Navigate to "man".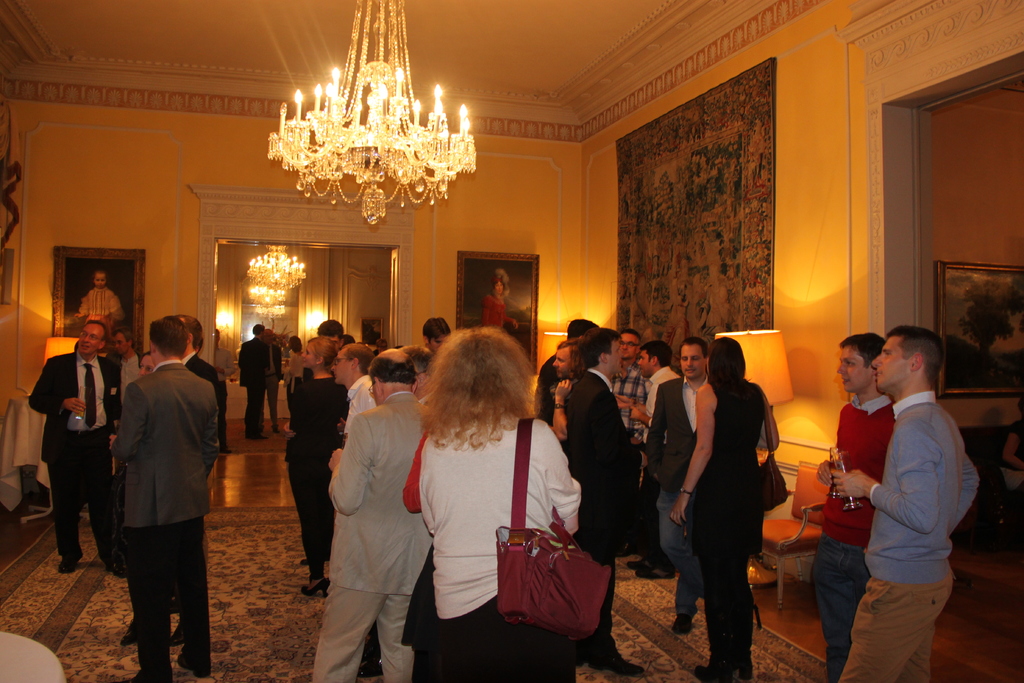
Navigation target: [x1=827, y1=316, x2=982, y2=682].
